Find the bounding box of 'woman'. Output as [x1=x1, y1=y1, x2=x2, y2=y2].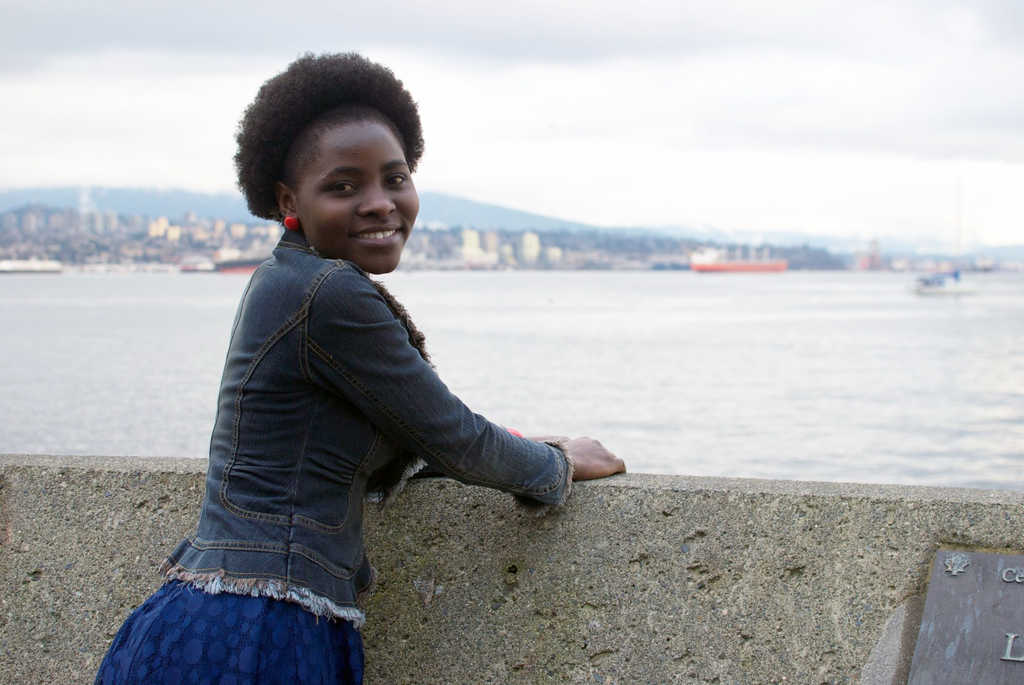
[x1=108, y1=61, x2=588, y2=681].
